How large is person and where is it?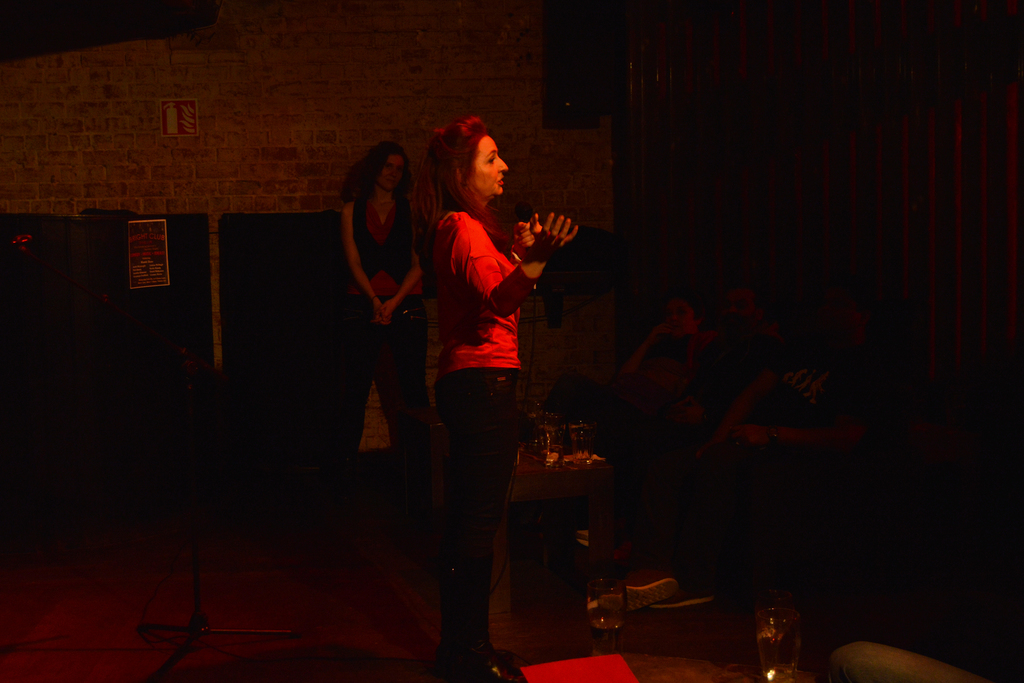
Bounding box: l=419, t=114, r=582, b=682.
